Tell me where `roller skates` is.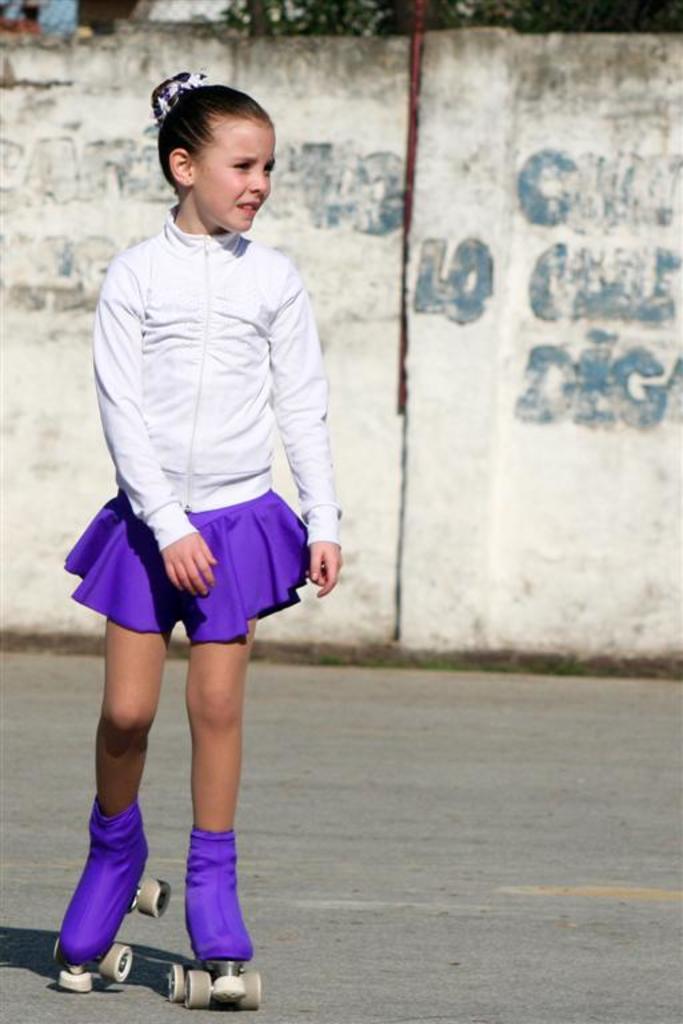
`roller skates` is at crop(157, 824, 264, 1015).
